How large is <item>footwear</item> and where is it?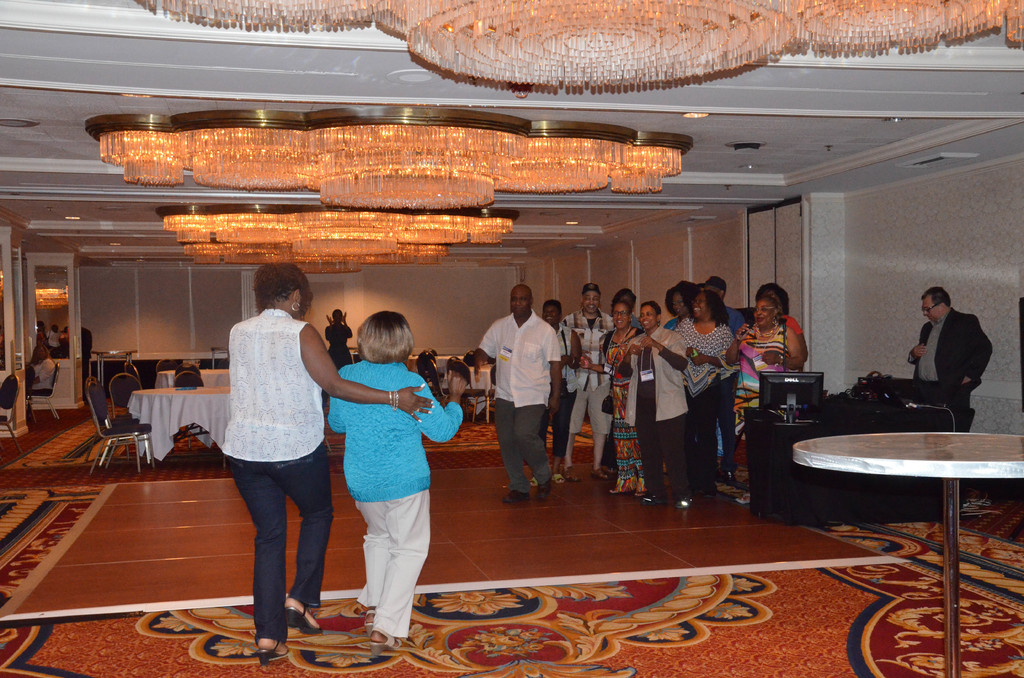
Bounding box: [501, 488, 525, 505].
